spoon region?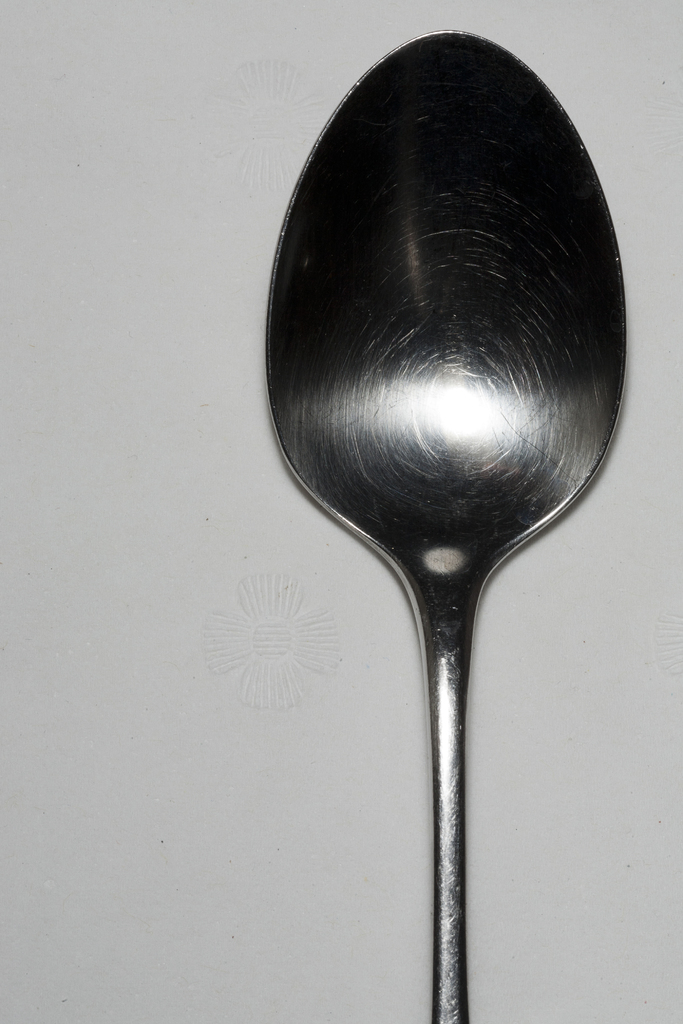
[left=270, top=31, right=623, bottom=1023]
